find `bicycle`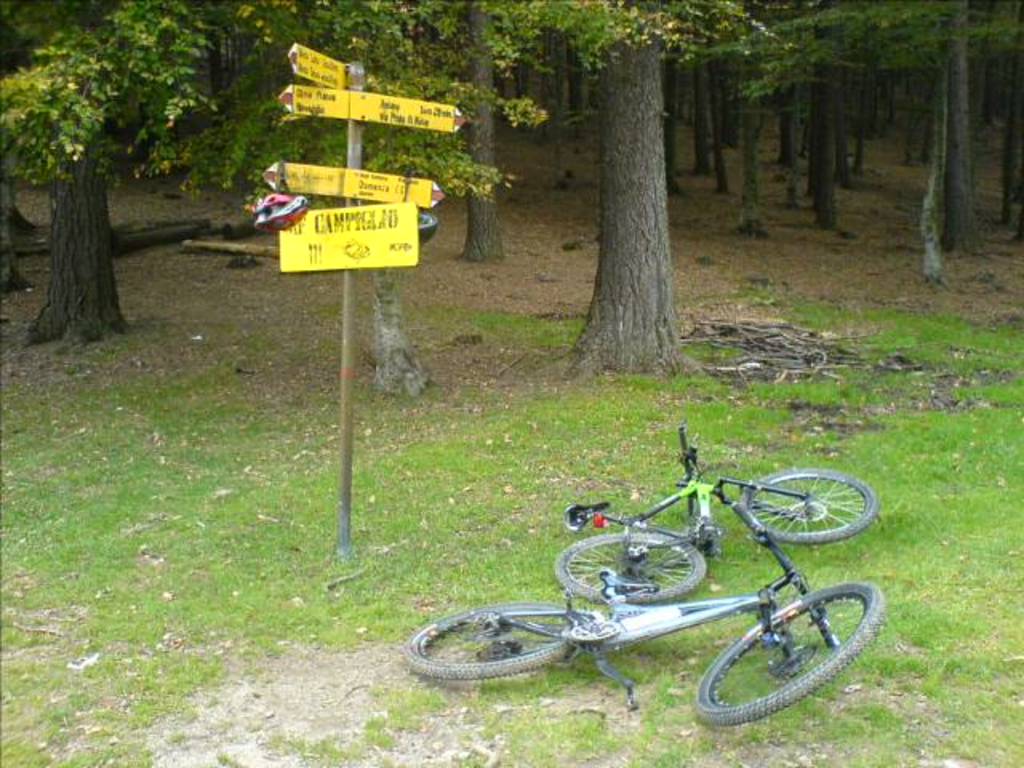
box(398, 517, 890, 731)
